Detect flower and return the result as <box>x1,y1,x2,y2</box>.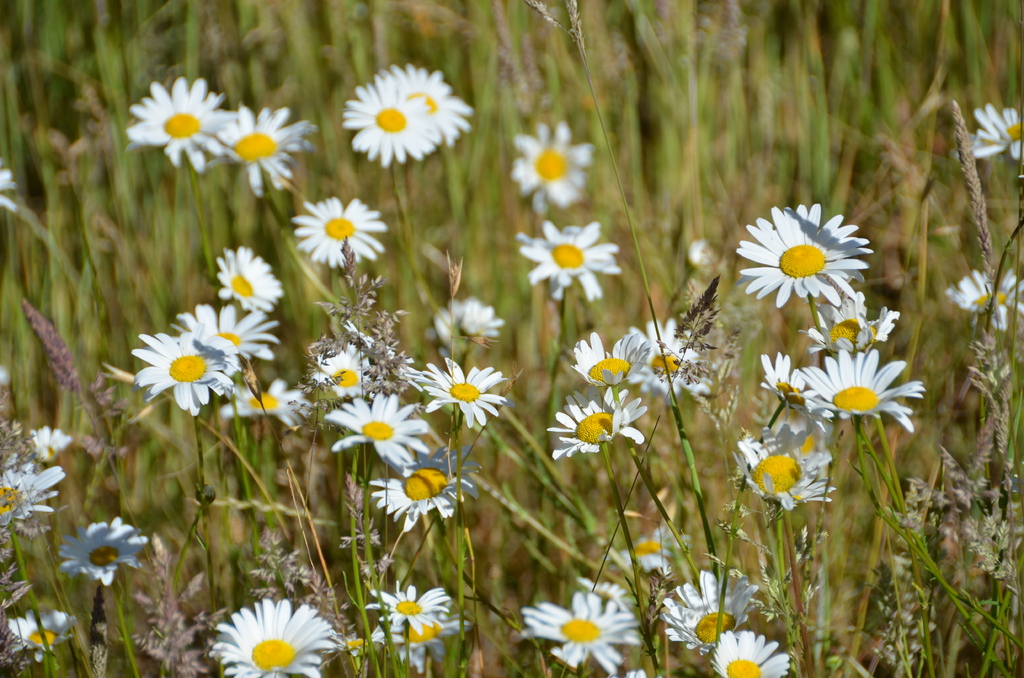
<box>794,332,930,441</box>.
